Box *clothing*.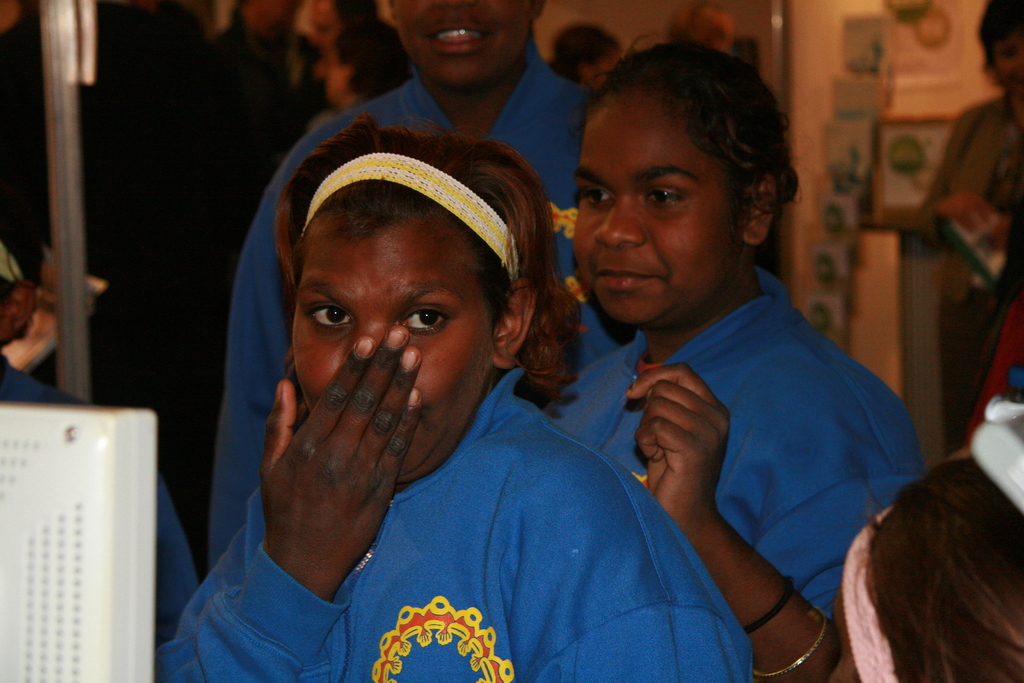
<region>930, 88, 1023, 384</region>.
